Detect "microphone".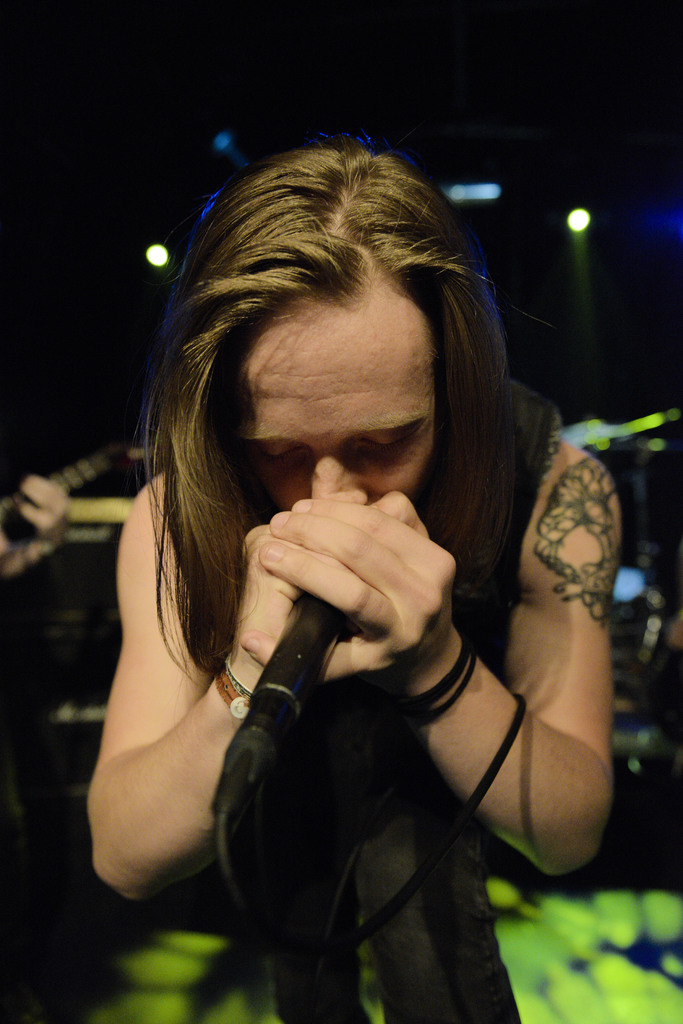
Detected at 204 592 353 819.
